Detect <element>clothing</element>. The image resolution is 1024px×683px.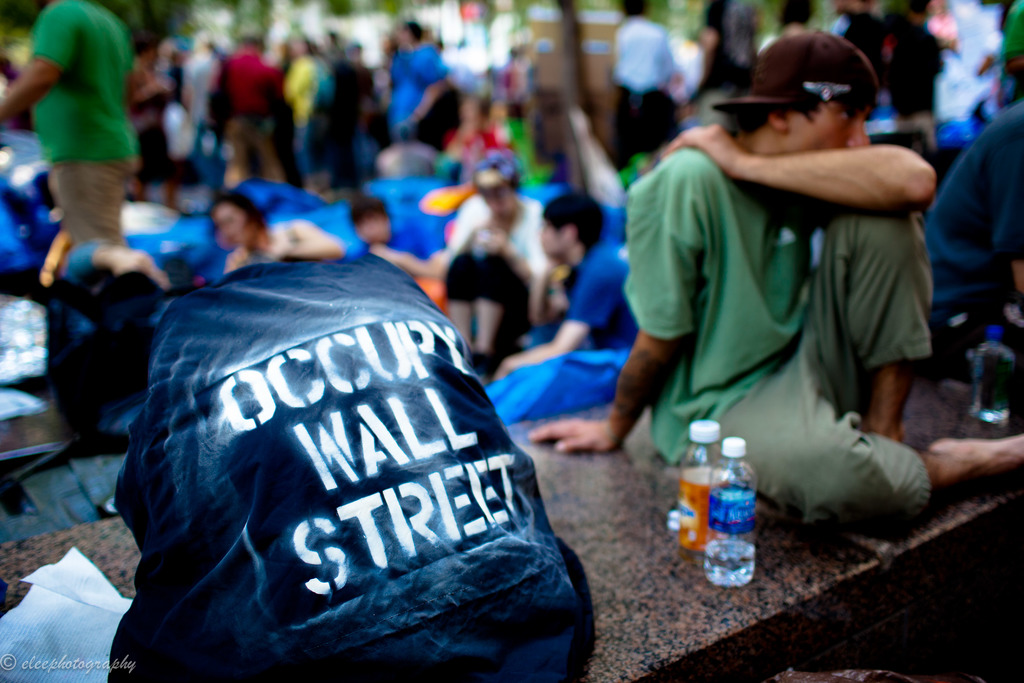
<box>559,242,641,349</box>.
